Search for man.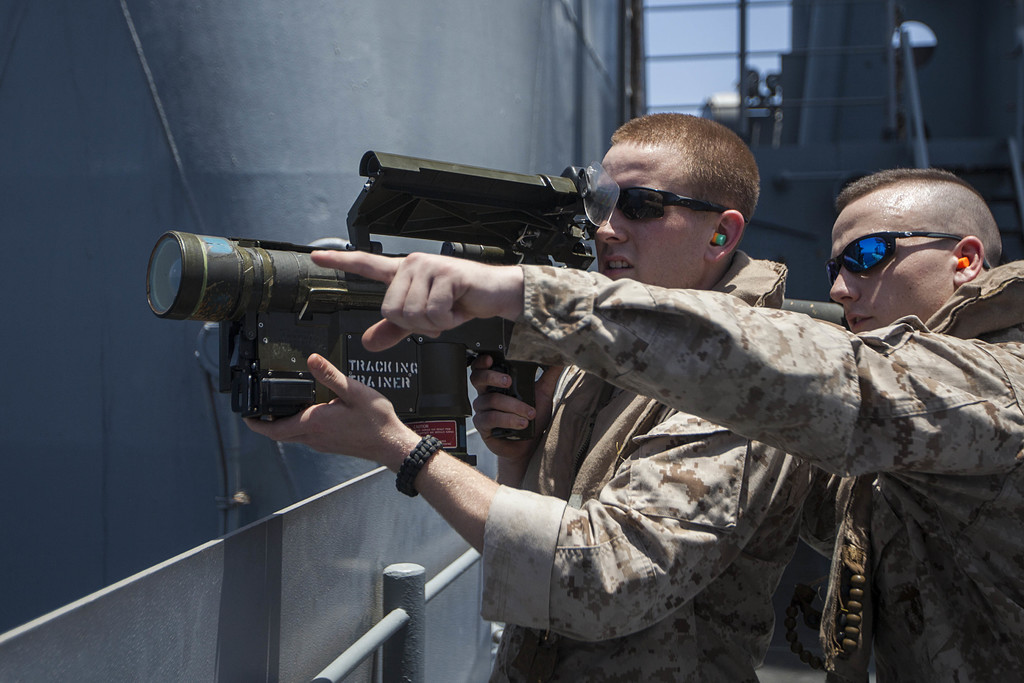
Found at BBox(309, 162, 1021, 682).
